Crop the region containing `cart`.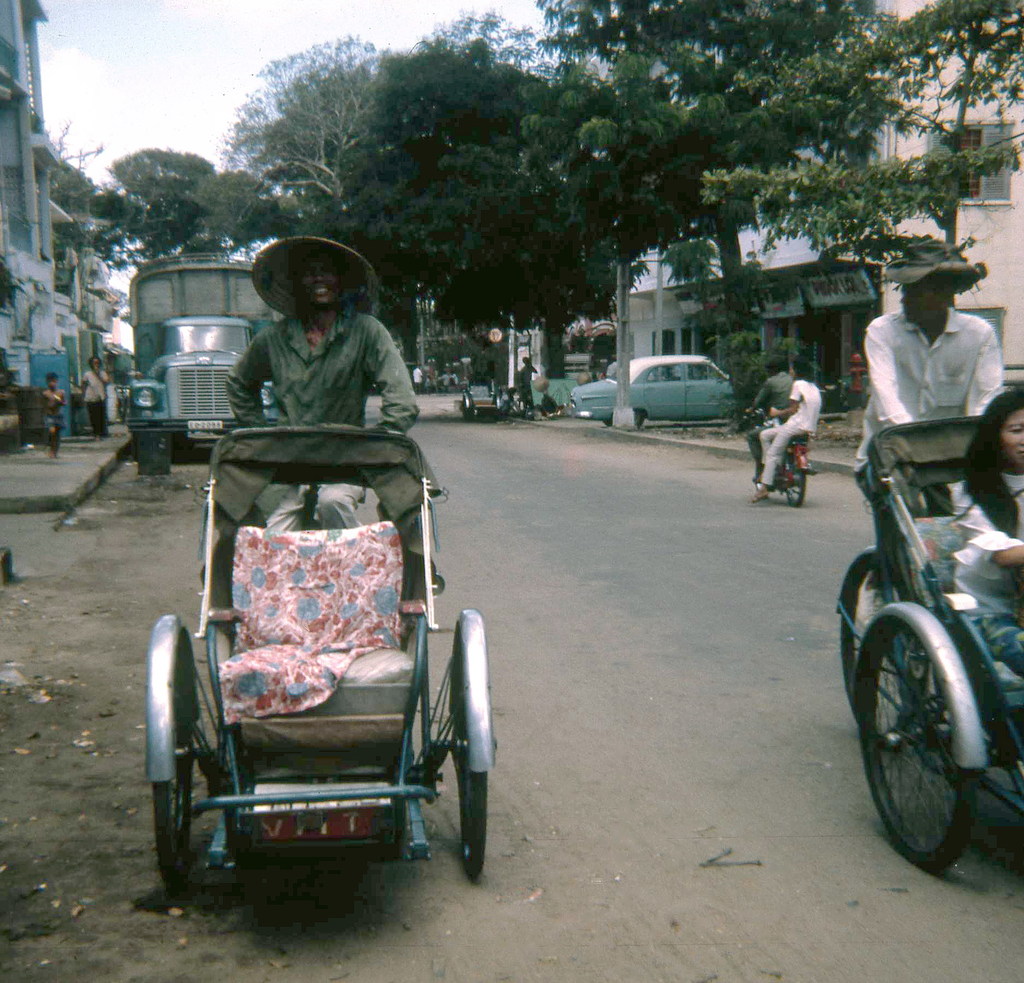
Crop region: x1=837, y1=414, x2=1023, y2=874.
